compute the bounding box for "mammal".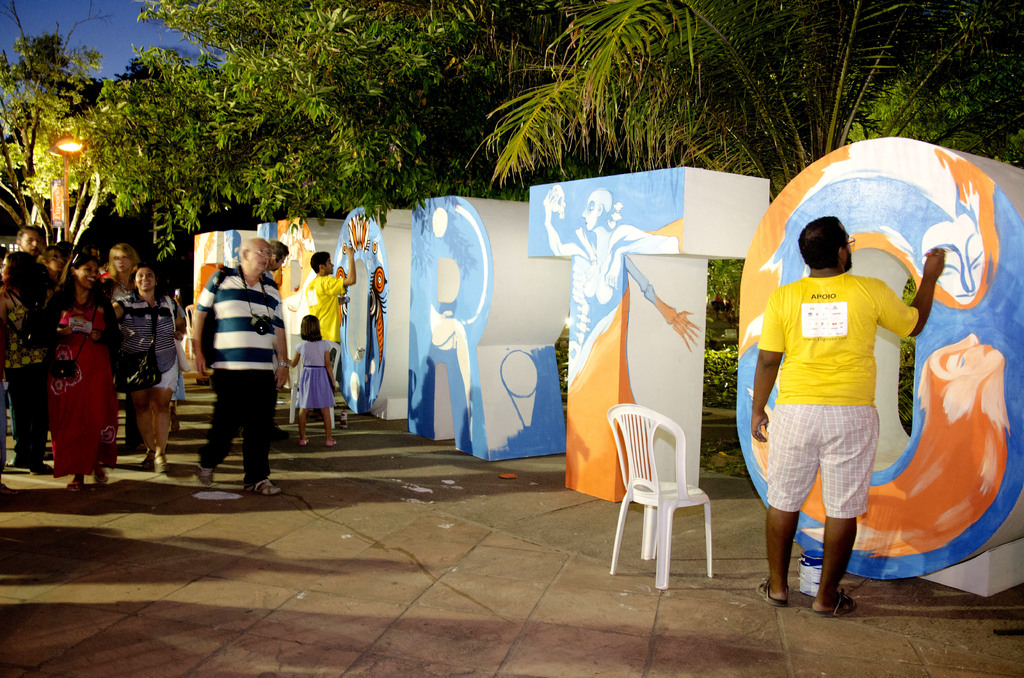
bbox=[110, 262, 189, 474].
